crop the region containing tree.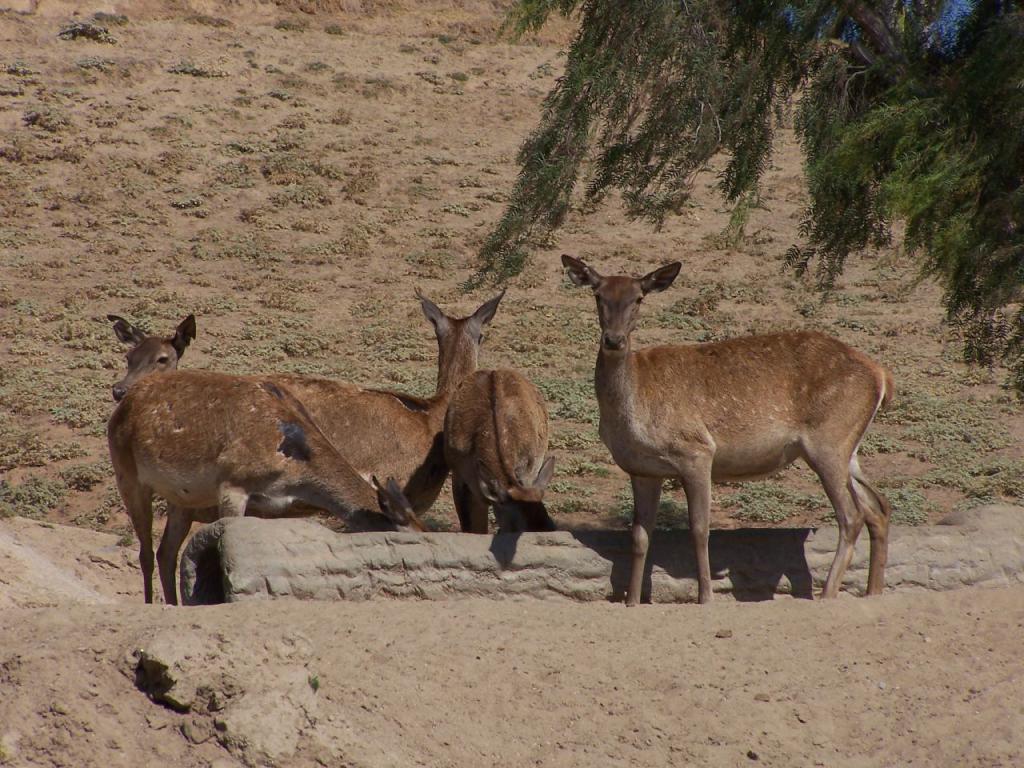
Crop region: {"x1": 459, "y1": 0, "x2": 1023, "y2": 406}.
